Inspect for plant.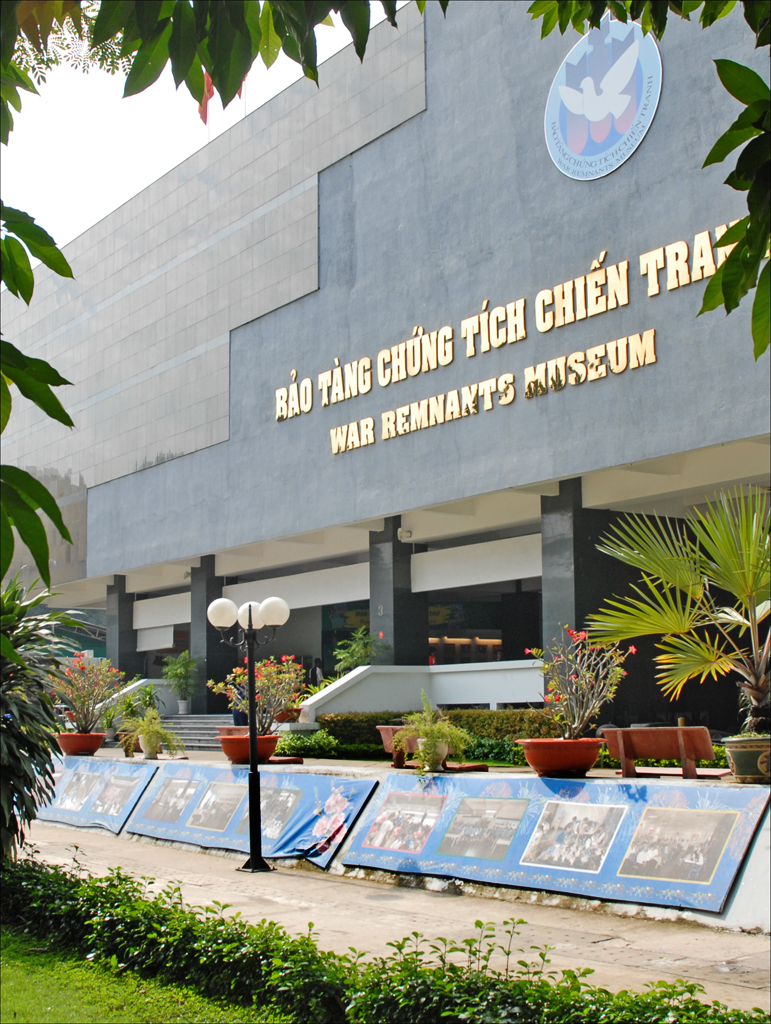
Inspection: Rect(155, 648, 199, 714).
